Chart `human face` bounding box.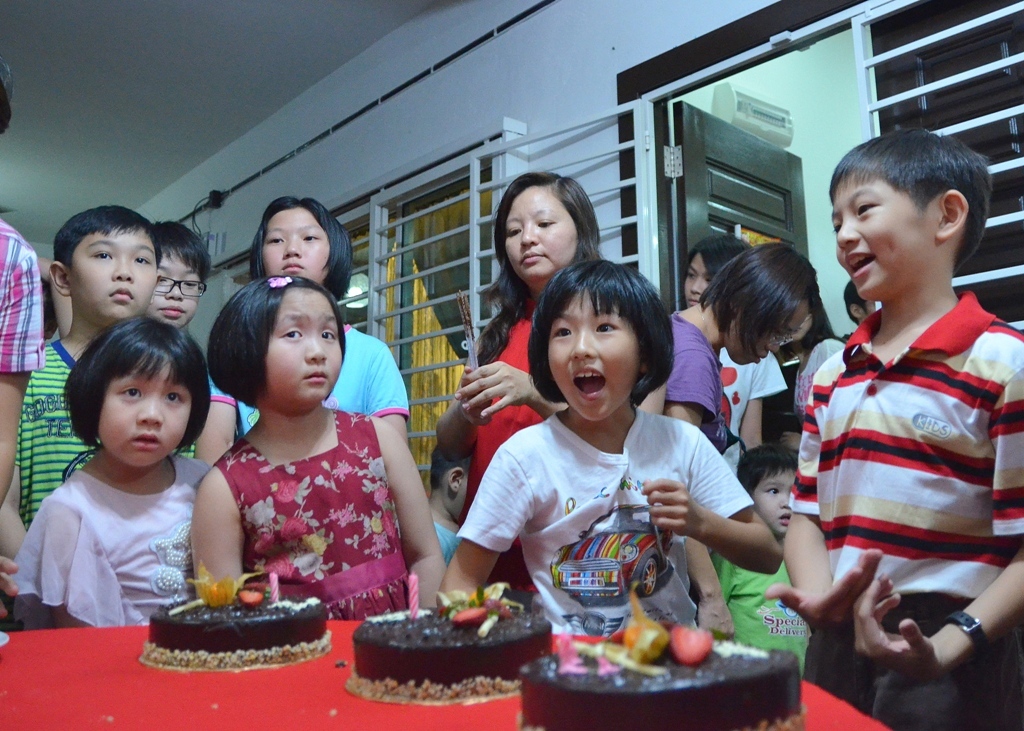
Charted: left=551, top=280, right=646, bottom=427.
